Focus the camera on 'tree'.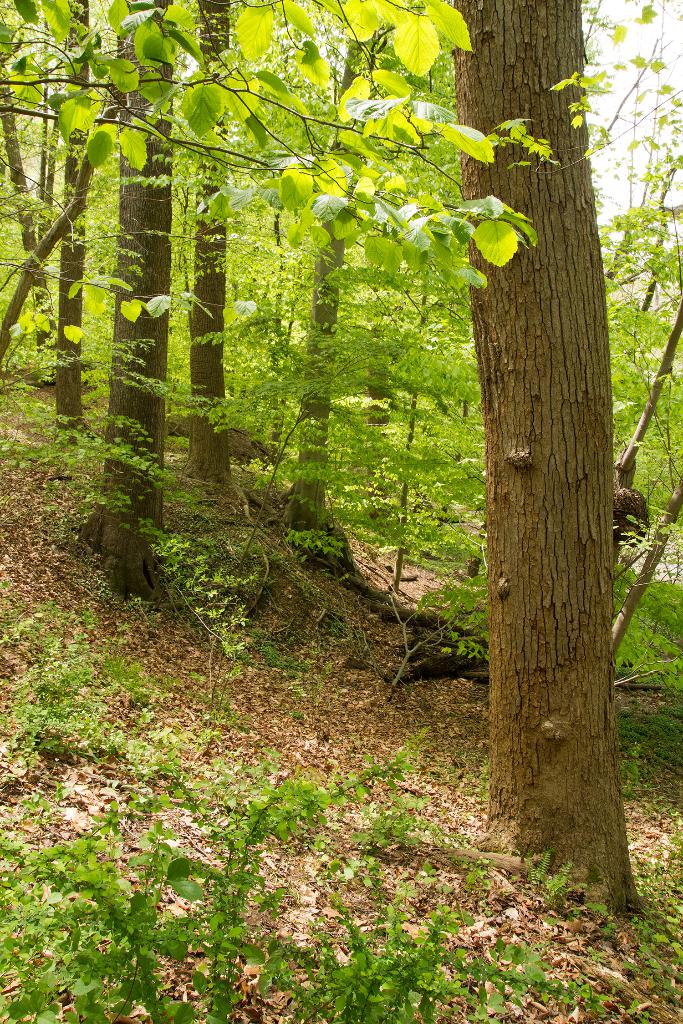
Focus region: x1=598, y1=276, x2=682, y2=573.
